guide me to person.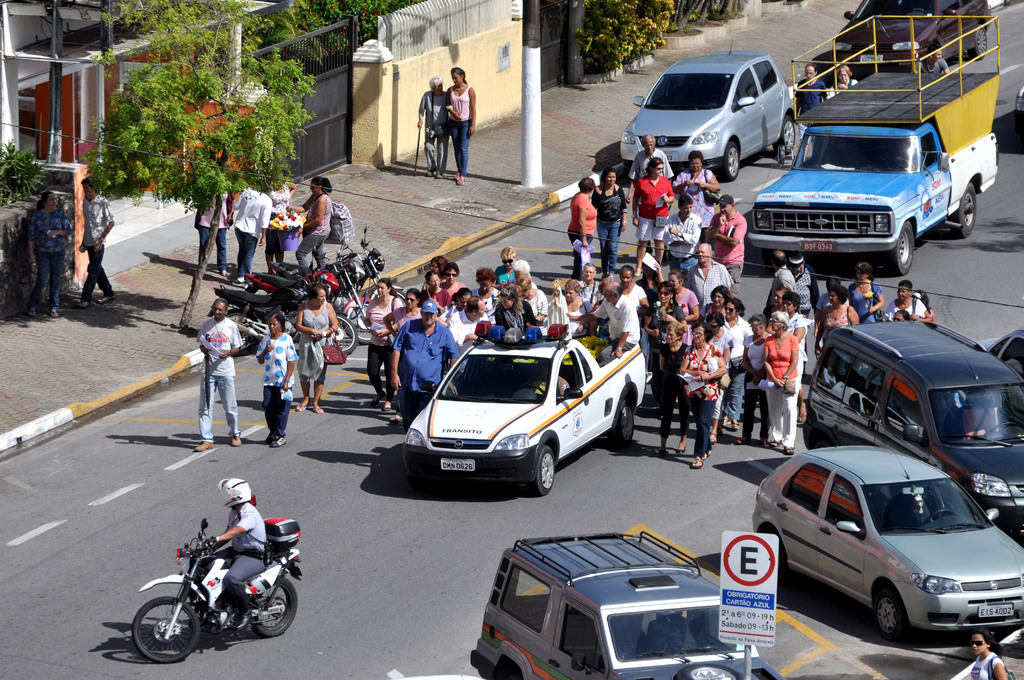
Guidance: [629, 158, 670, 256].
